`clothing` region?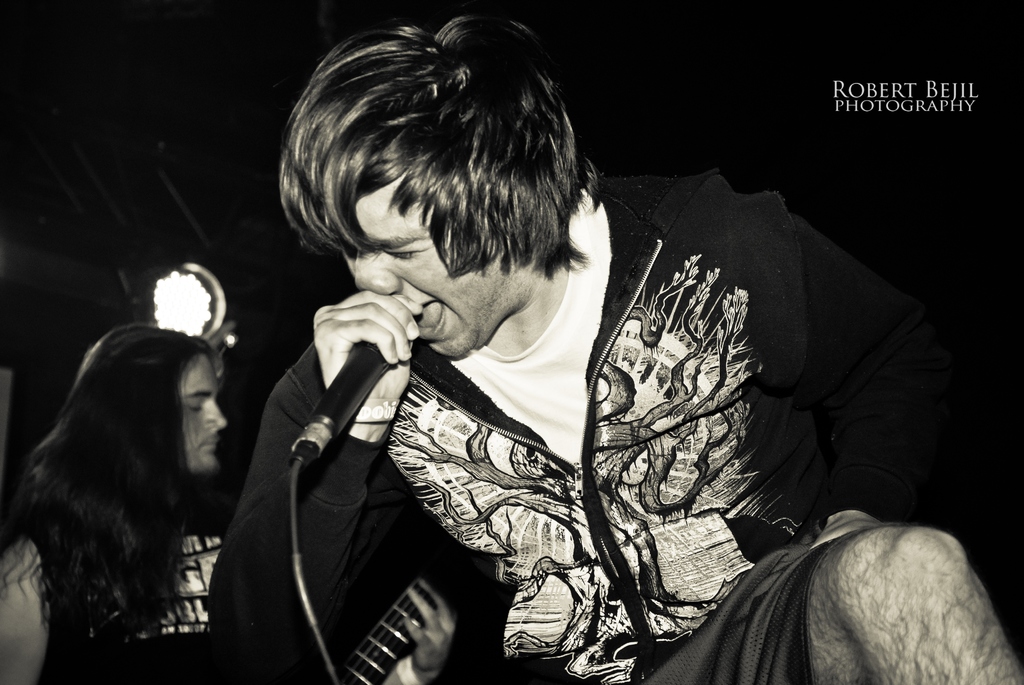
(32,489,232,684)
